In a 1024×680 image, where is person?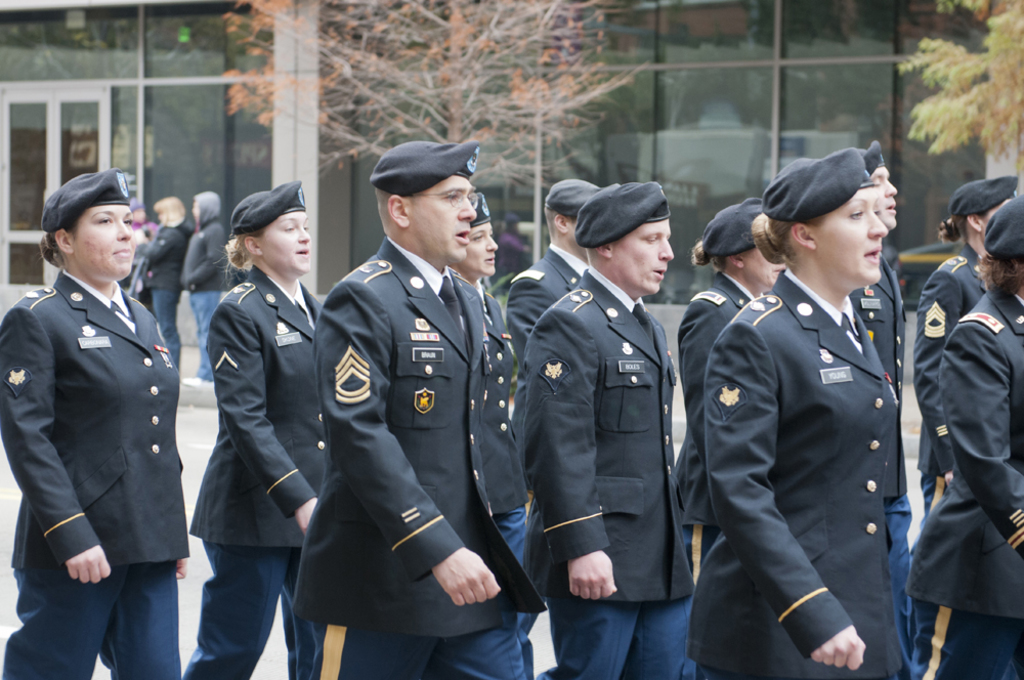
box(496, 163, 594, 679).
